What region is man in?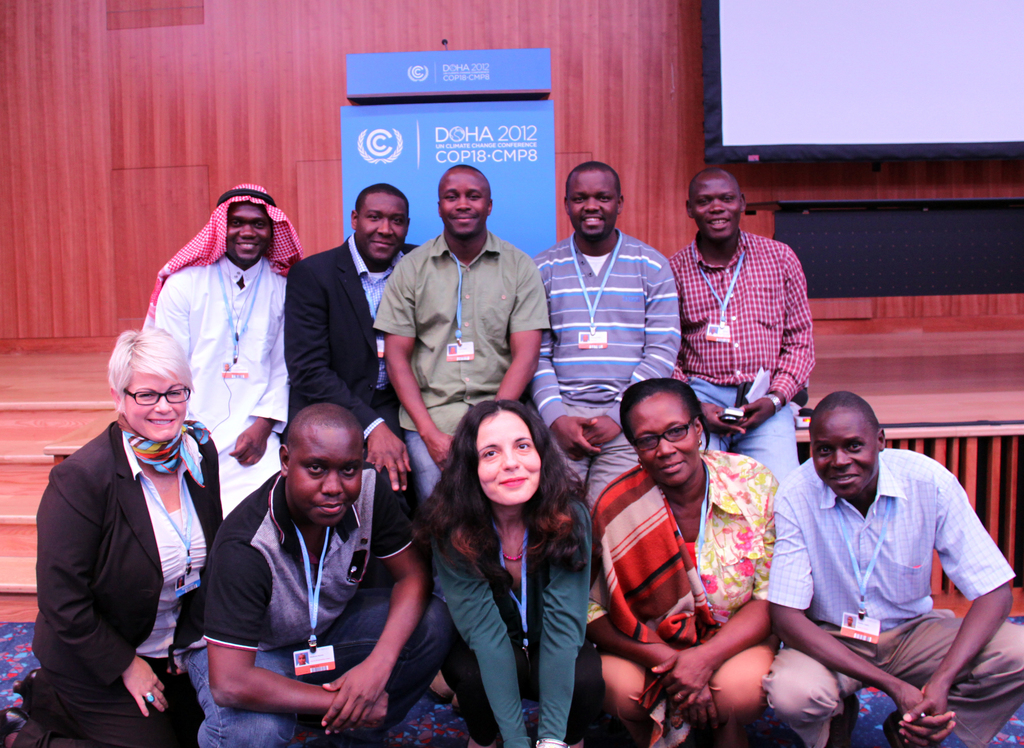
287/180/429/497.
